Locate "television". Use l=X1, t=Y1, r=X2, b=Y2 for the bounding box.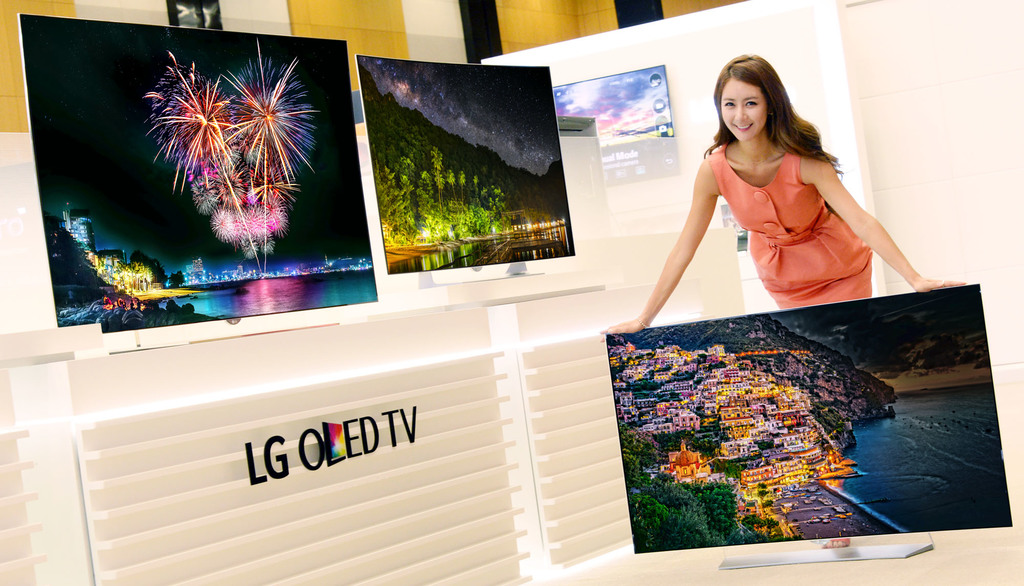
l=358, t=53, r=581, b=286.
